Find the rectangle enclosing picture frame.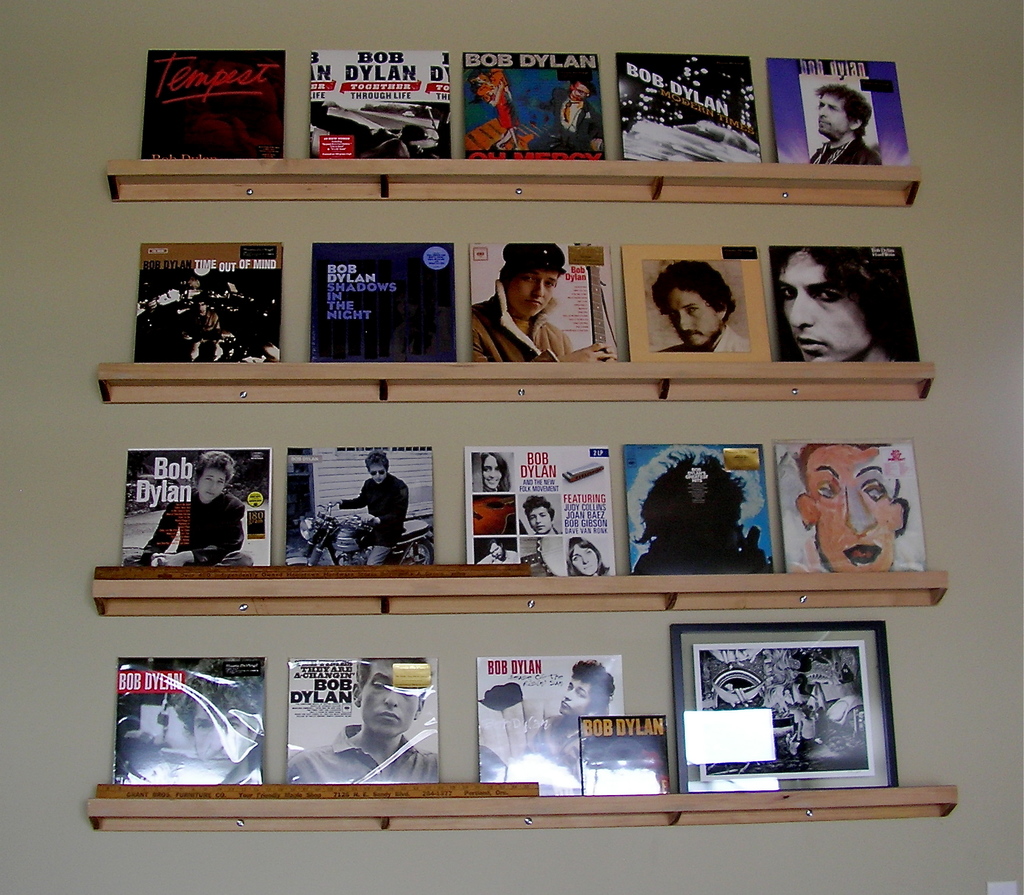
[x1=145, y1=48, x2=286, y2=158].
